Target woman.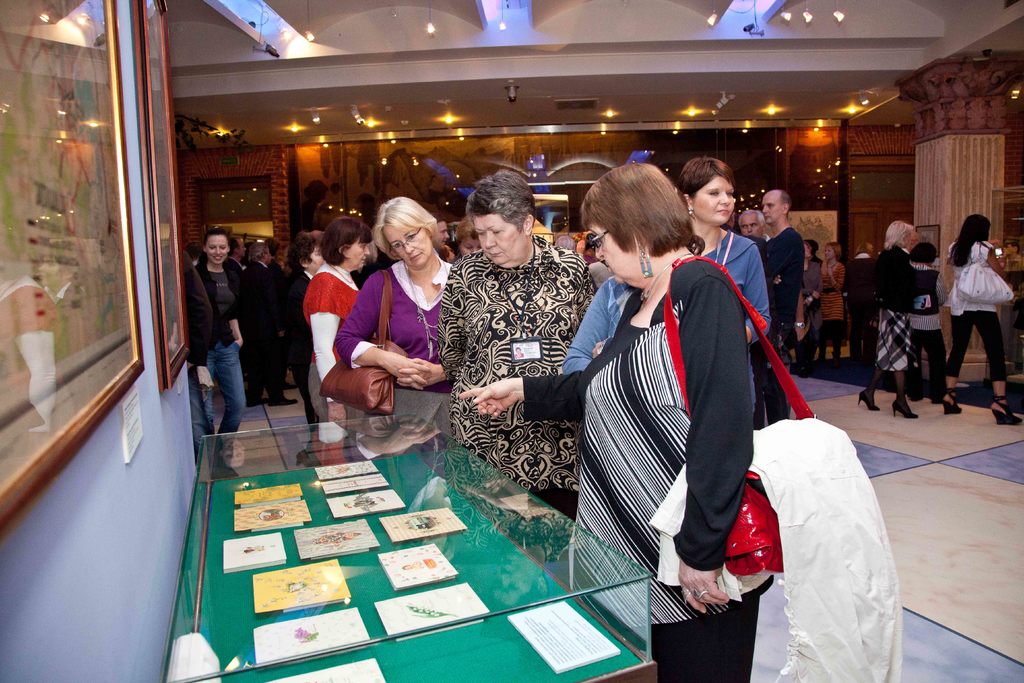
Target region: left=315, top=190, right=467, bottom=484.
